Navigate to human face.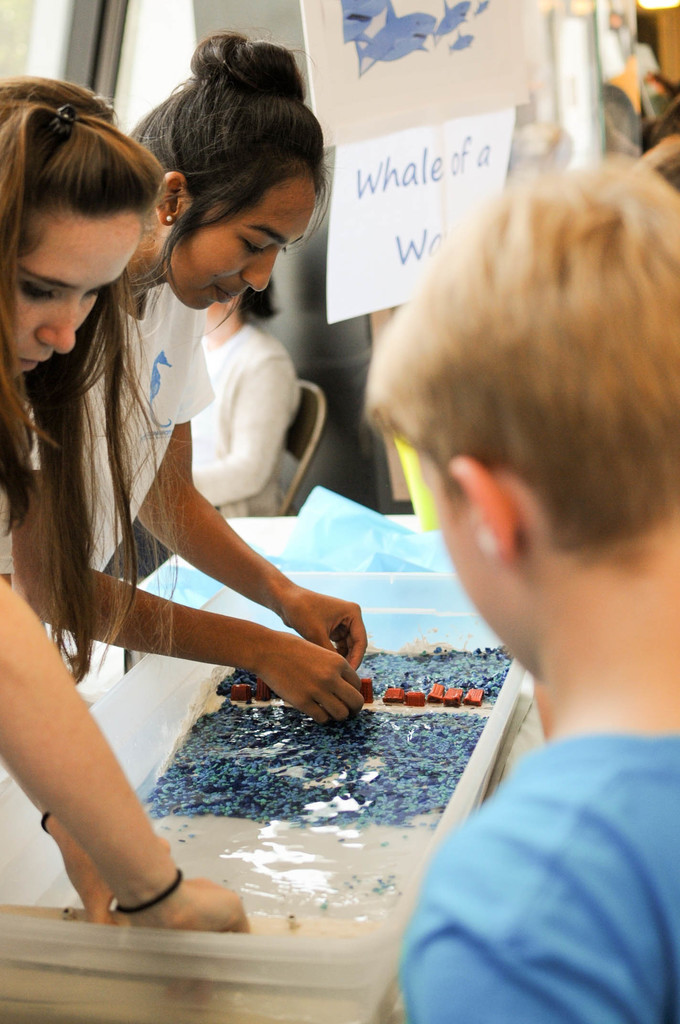
Navigation target: [423, 463, 526, 662].
